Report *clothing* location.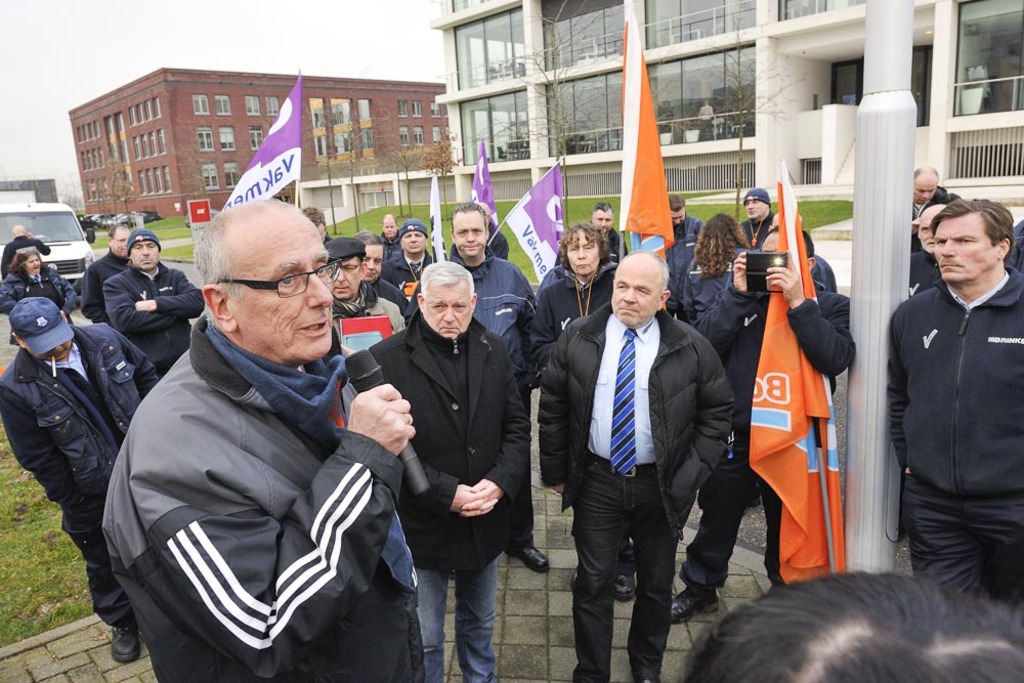
Report: 900 502 1022 602.
